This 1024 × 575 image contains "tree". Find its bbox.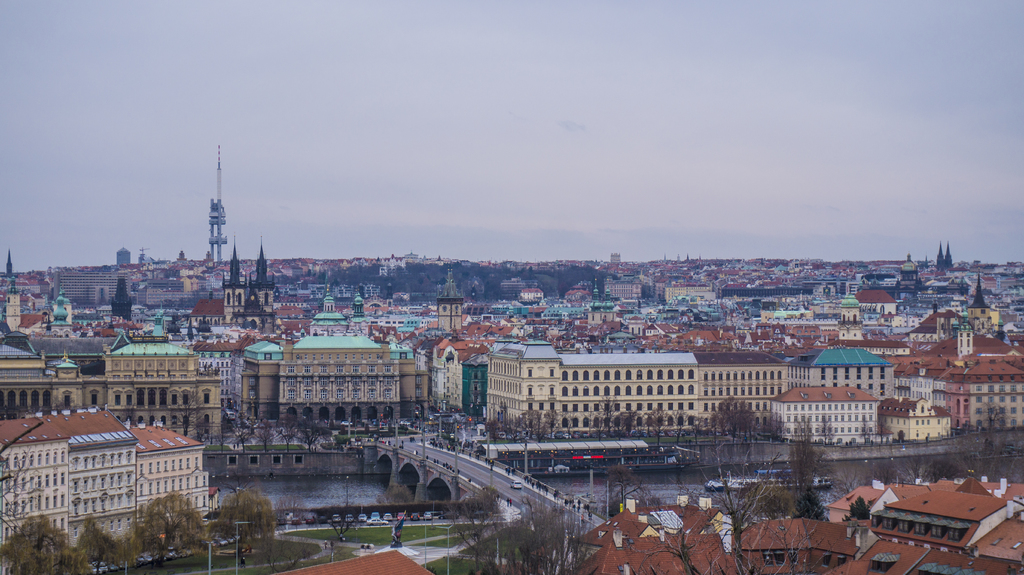
76/519/125/574.
